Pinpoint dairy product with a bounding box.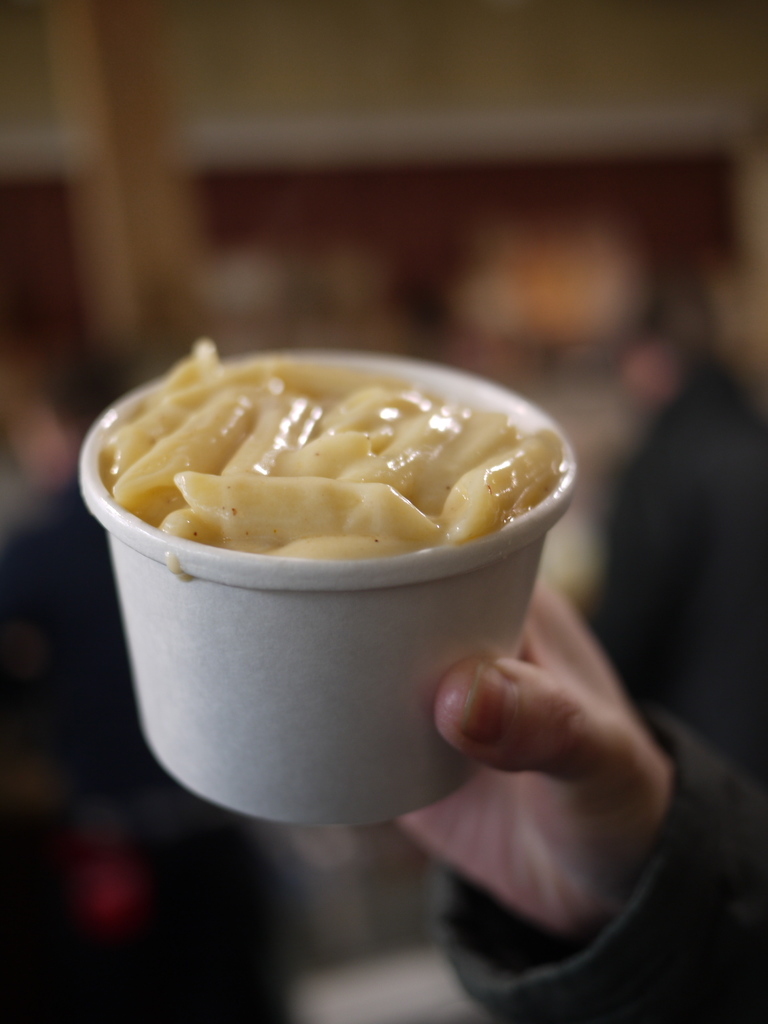
Rect(52, 330, 587, 760).
